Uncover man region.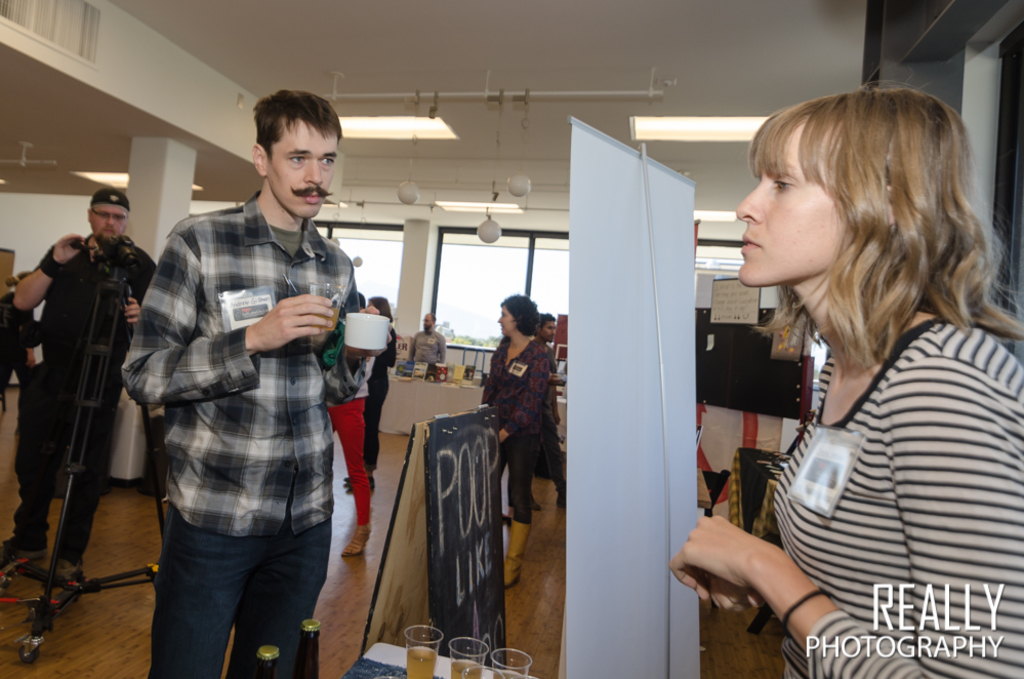
Uncovered: 409,313,443,376.
